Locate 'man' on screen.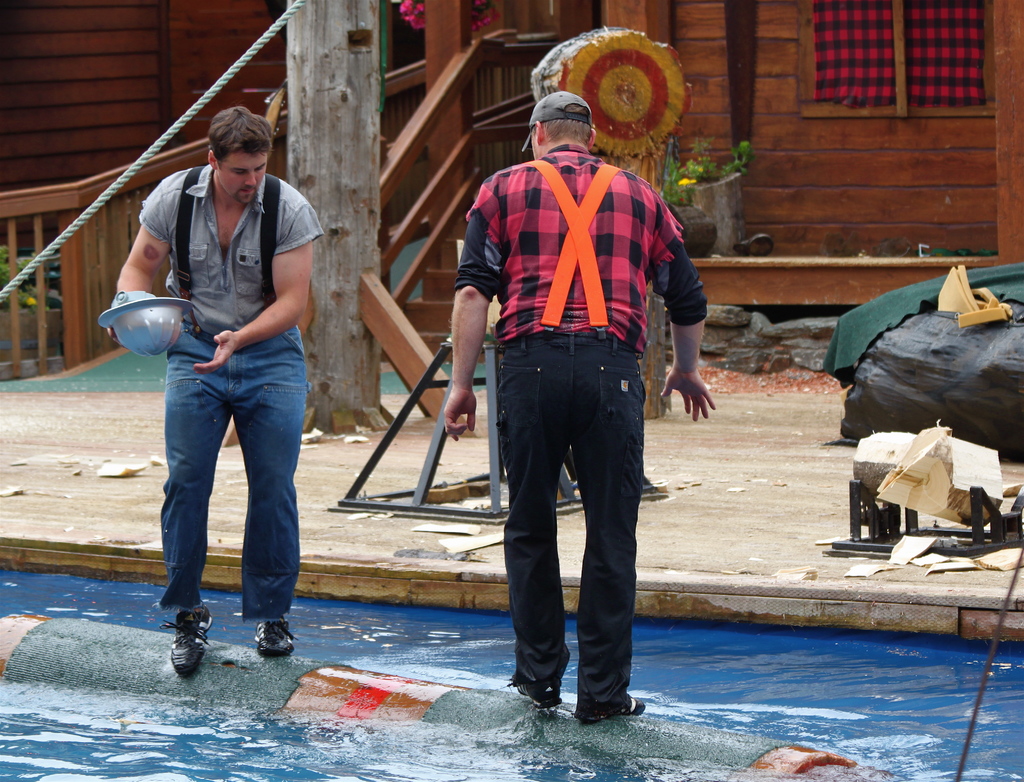
On screen at pyautogui.locateOnScreen(120, 122, 323, 656).
